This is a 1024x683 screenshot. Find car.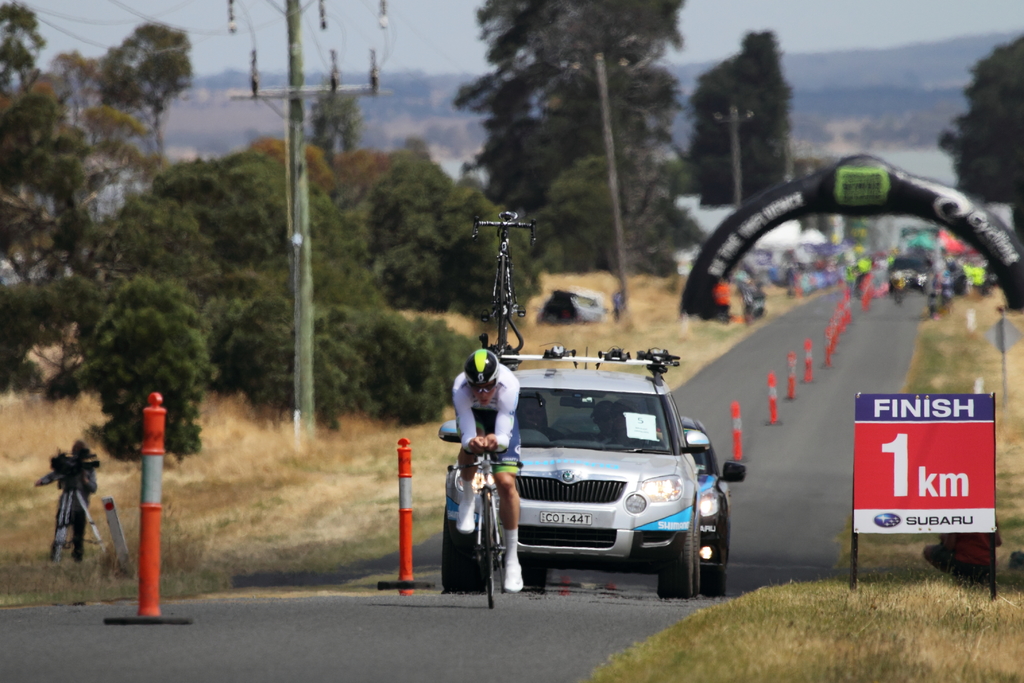
Bounding box: <region>555, 413, 741, 595</region>.
